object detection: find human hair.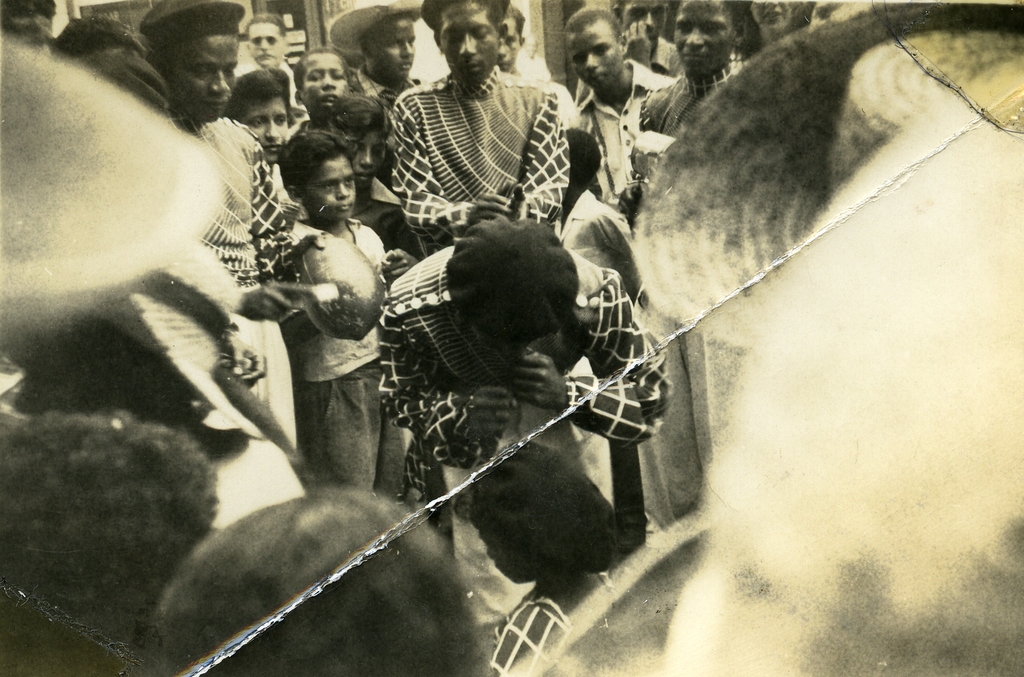
[x1=147, y1=484, x2=488, y2=676].
